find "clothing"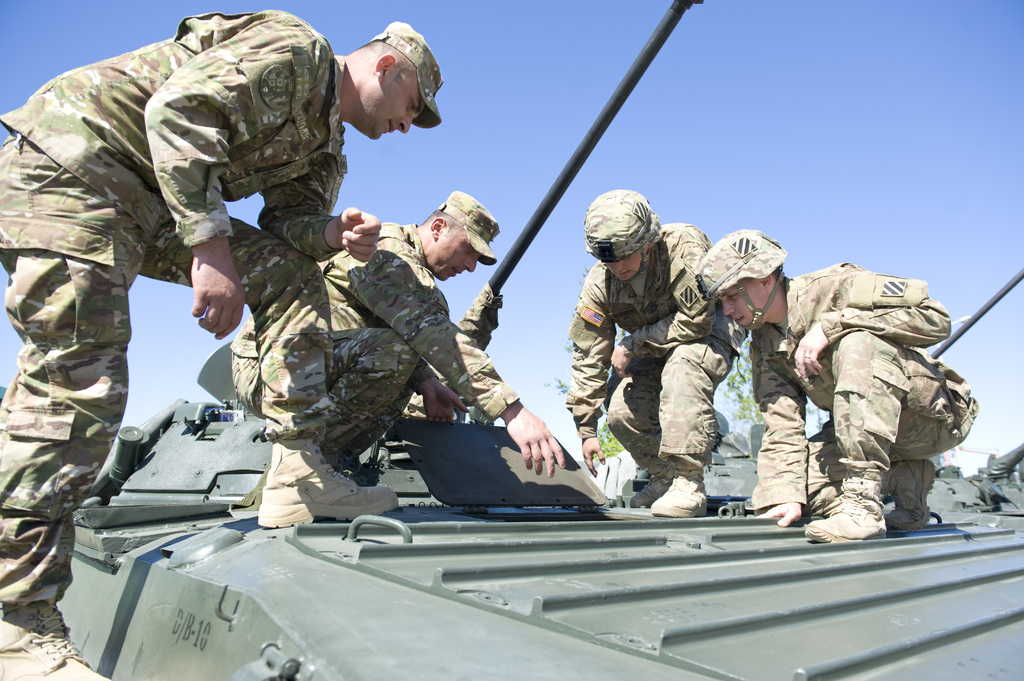
x1=0, y1=0, x2=399, y2=680
